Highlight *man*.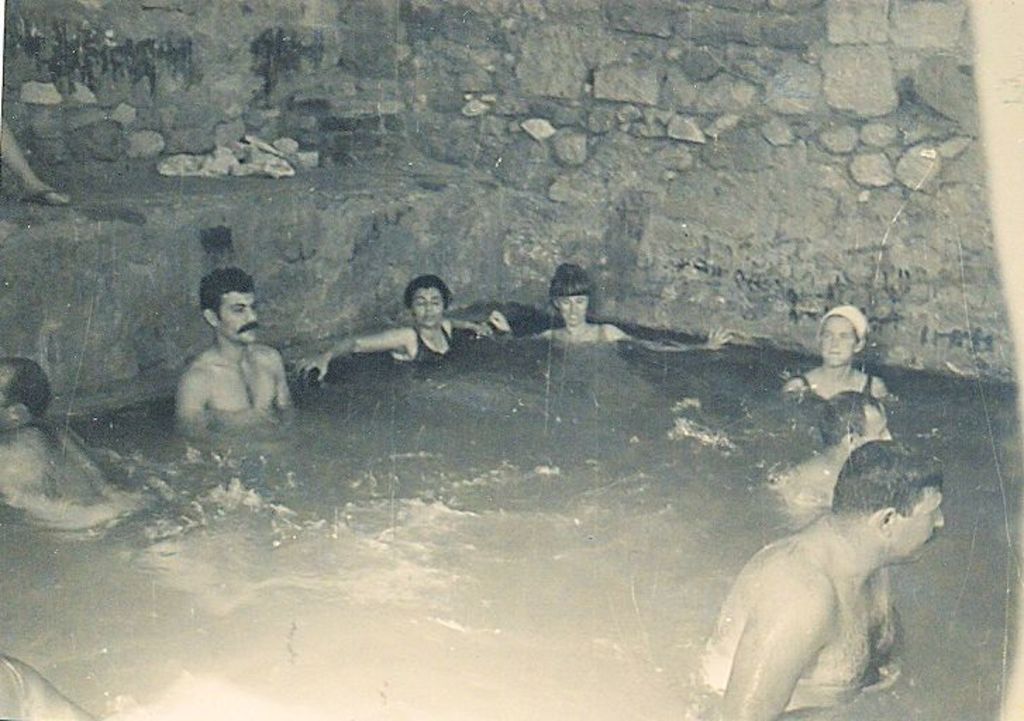
Highlighted region: [x1=0, y1=360, x2=135, y2=544].
